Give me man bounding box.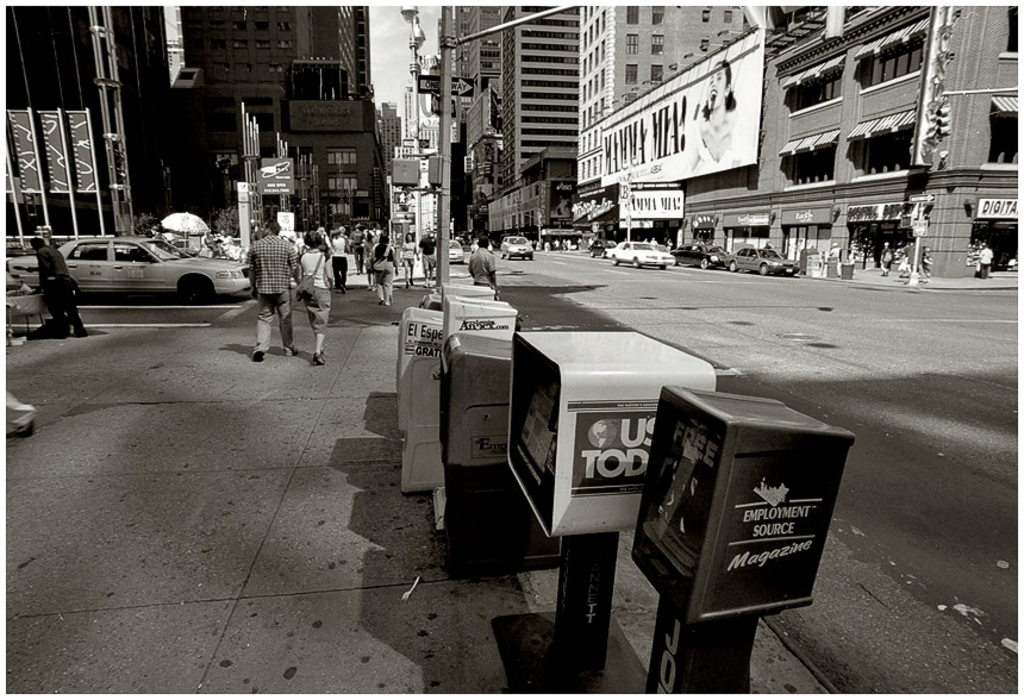
box(231, 210, 304, 365).
